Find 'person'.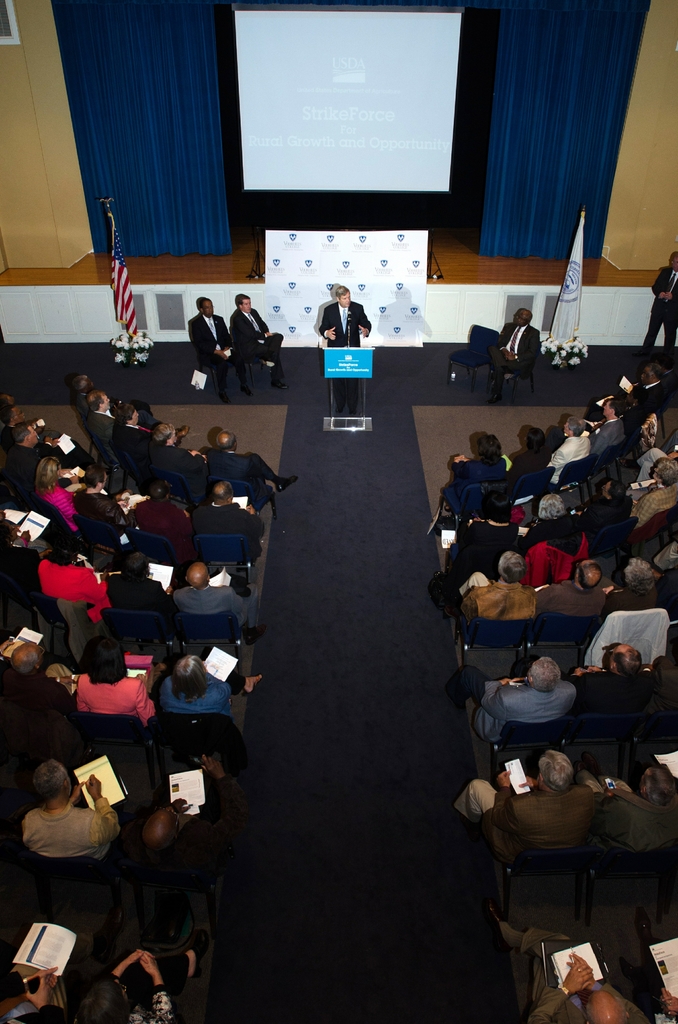
[left=52, top=518, right=111, bottom=627].
